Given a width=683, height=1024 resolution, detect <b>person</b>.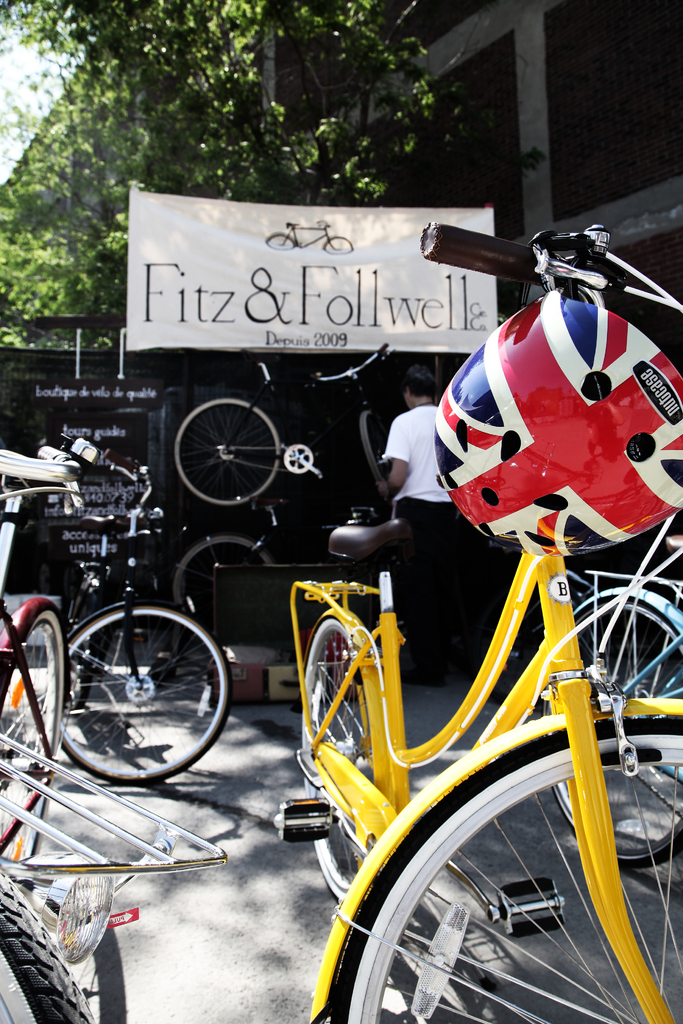
BBox(378, 374, 500, 657).
